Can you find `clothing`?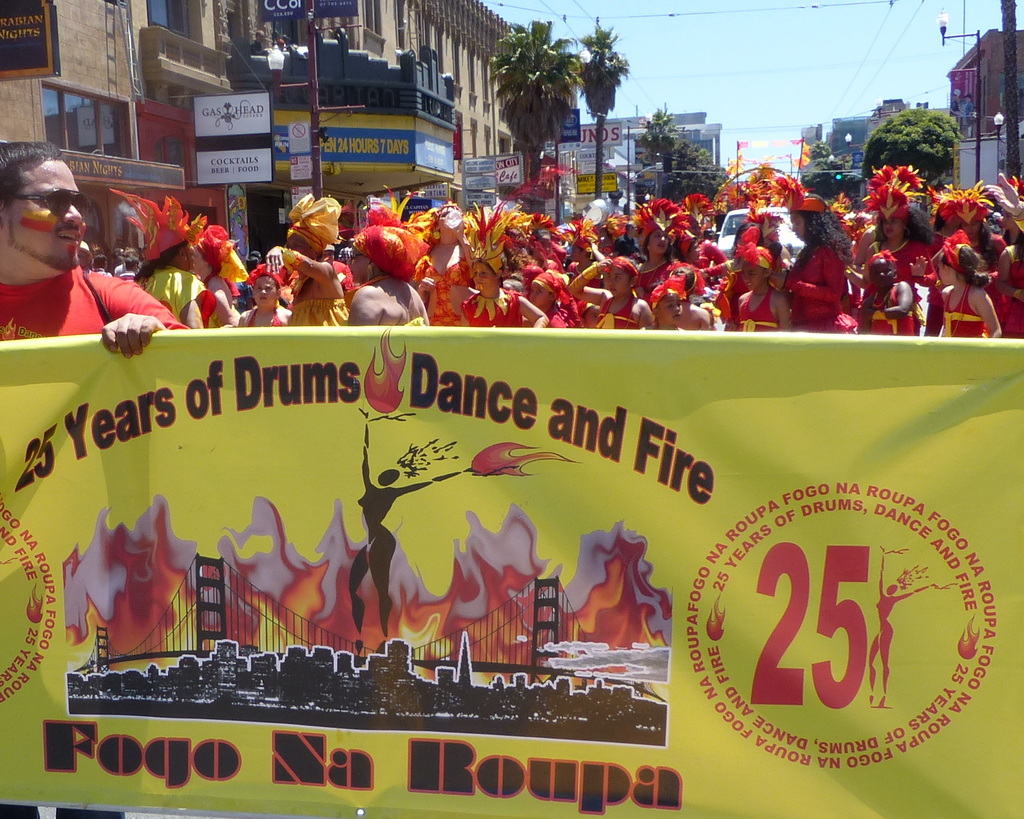
Yes, bounding box: <box>680,220,716,290</box>.
